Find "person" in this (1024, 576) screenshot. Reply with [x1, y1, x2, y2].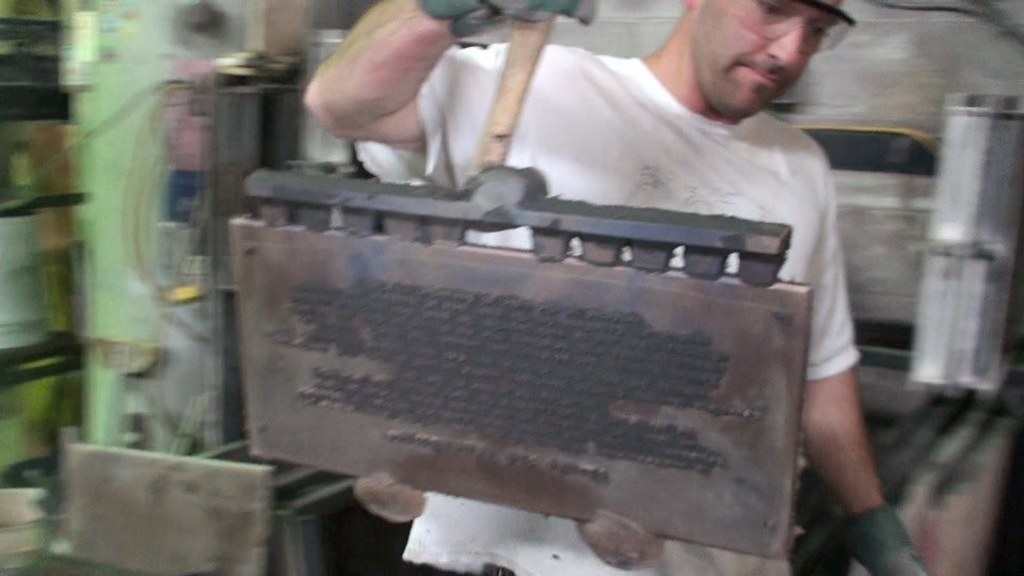
[298, 0, 937, 575].
